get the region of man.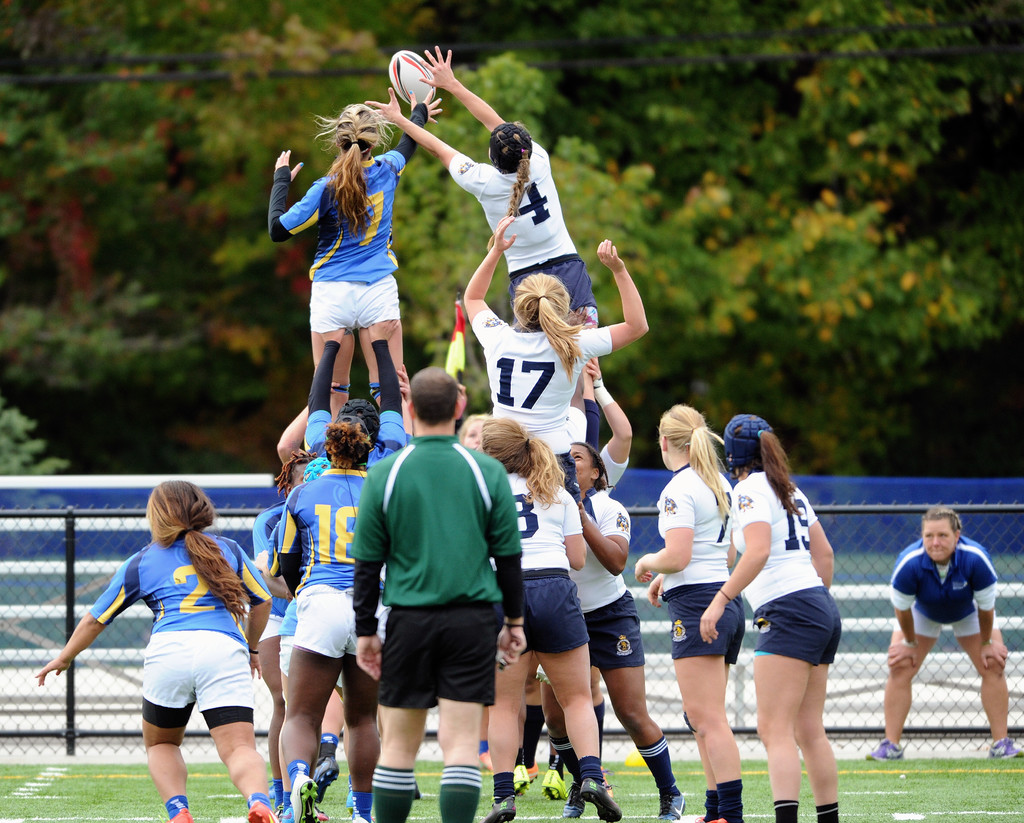
347, 366, 526, 822.
